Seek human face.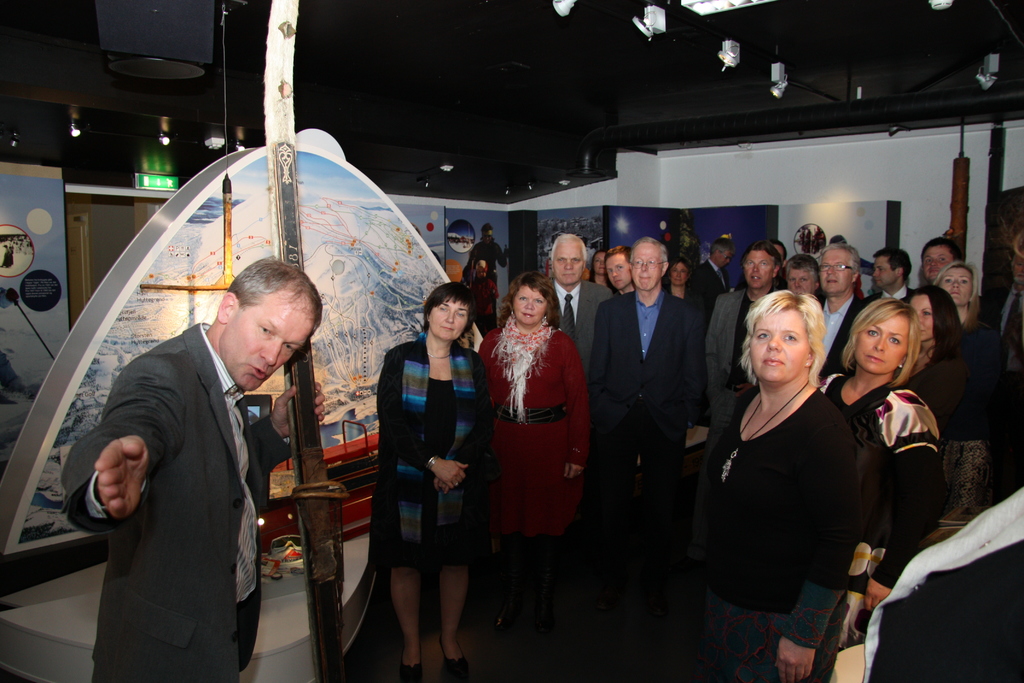
crop(922, 249, 954, 284).
